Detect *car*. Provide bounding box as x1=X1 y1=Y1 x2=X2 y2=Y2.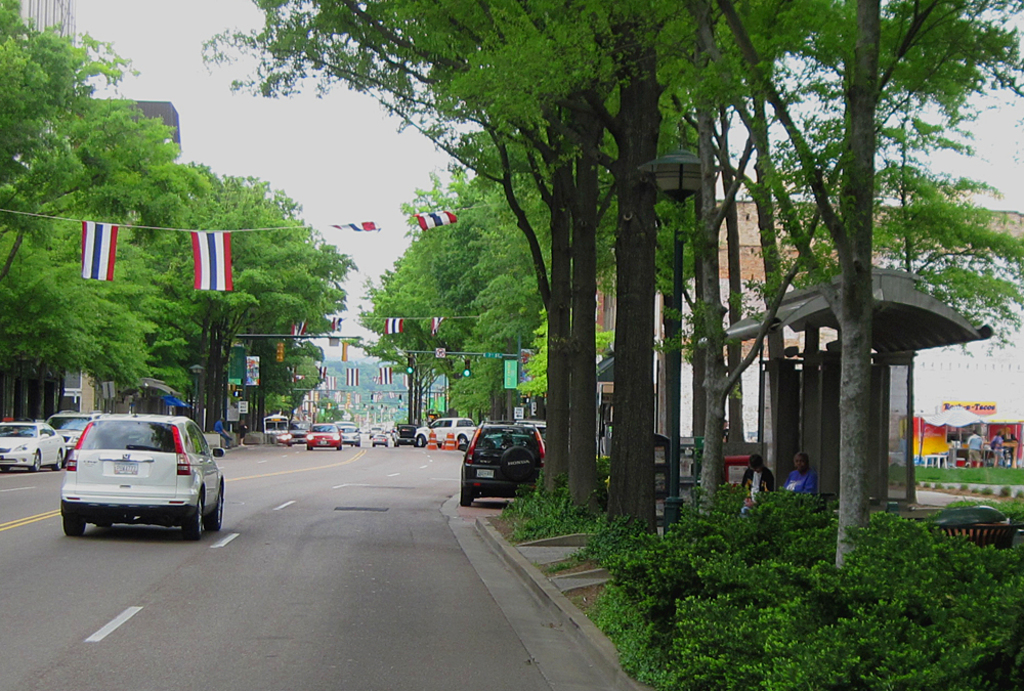
x1=305 y1=424 x2=337 y2=450.
